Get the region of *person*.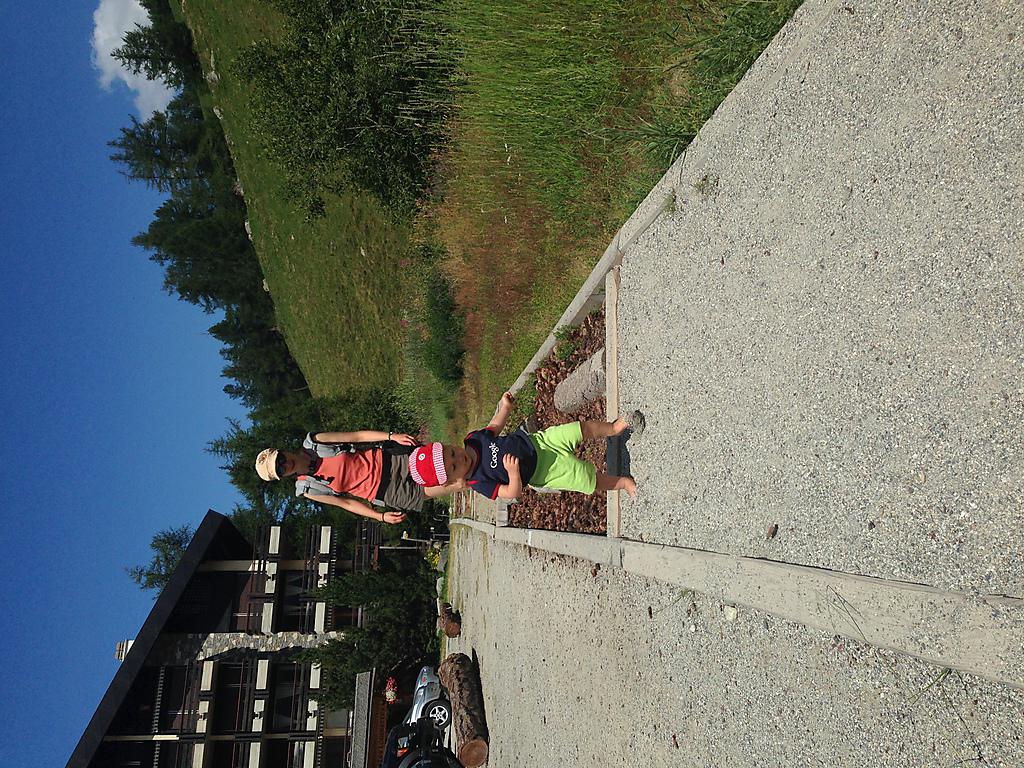
Rect(429, 403, 621, 544).
